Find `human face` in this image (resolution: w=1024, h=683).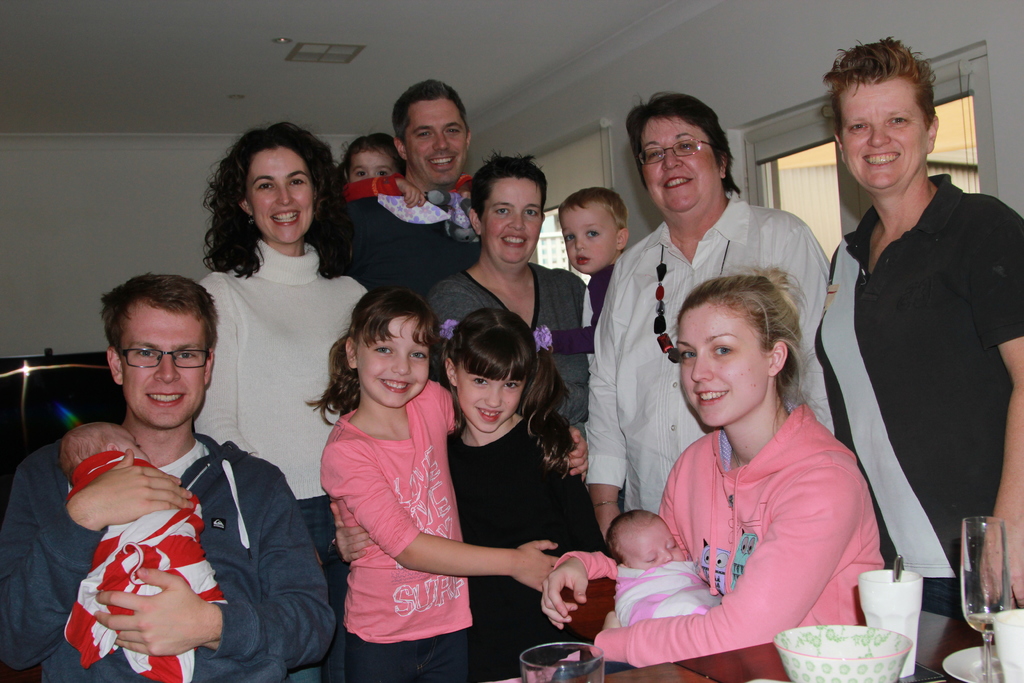
{"left": 358, "top": 311, "right": 426, "bottom": 407}.
